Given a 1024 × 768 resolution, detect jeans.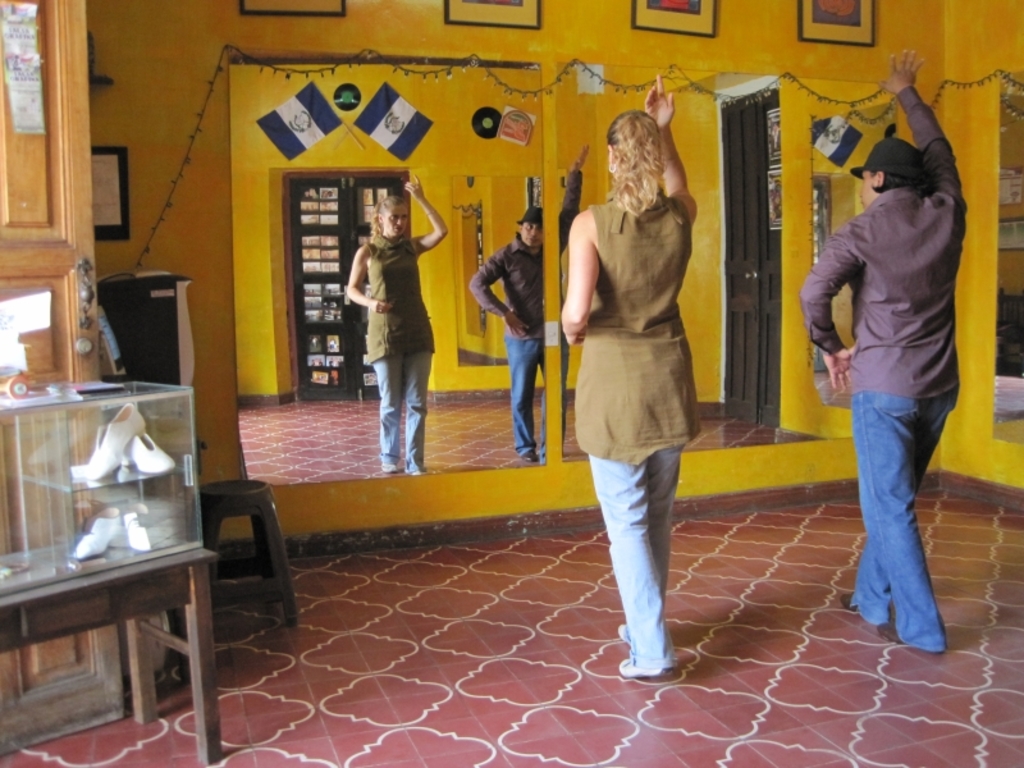
<box>375,351,434,477</box>.
